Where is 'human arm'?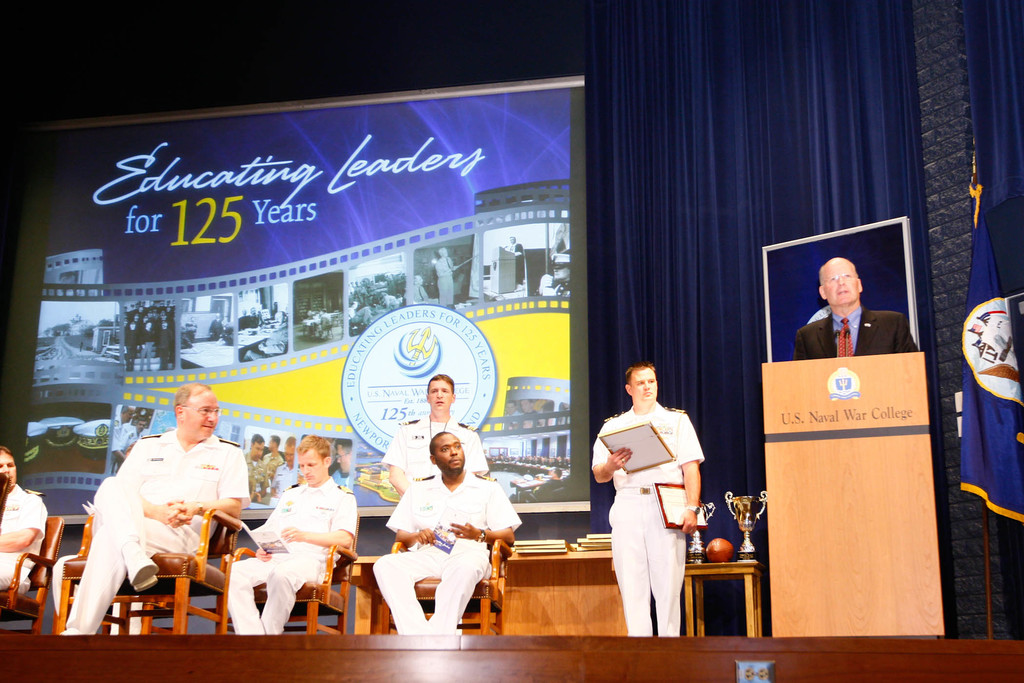
(278, 491, 351, 546).
